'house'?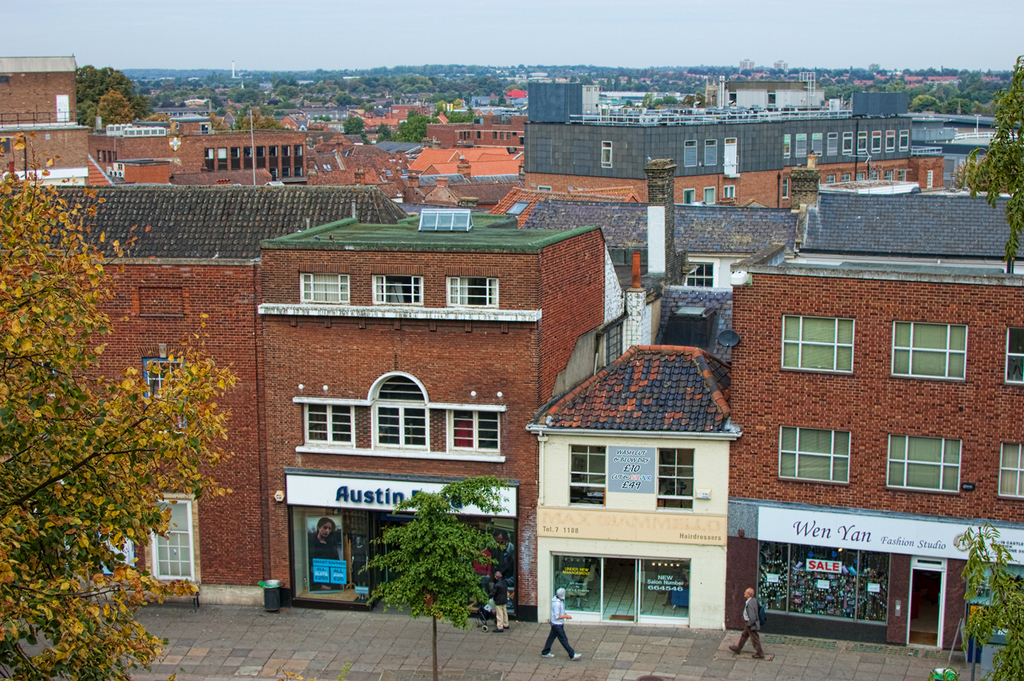
718/235/1023/661
